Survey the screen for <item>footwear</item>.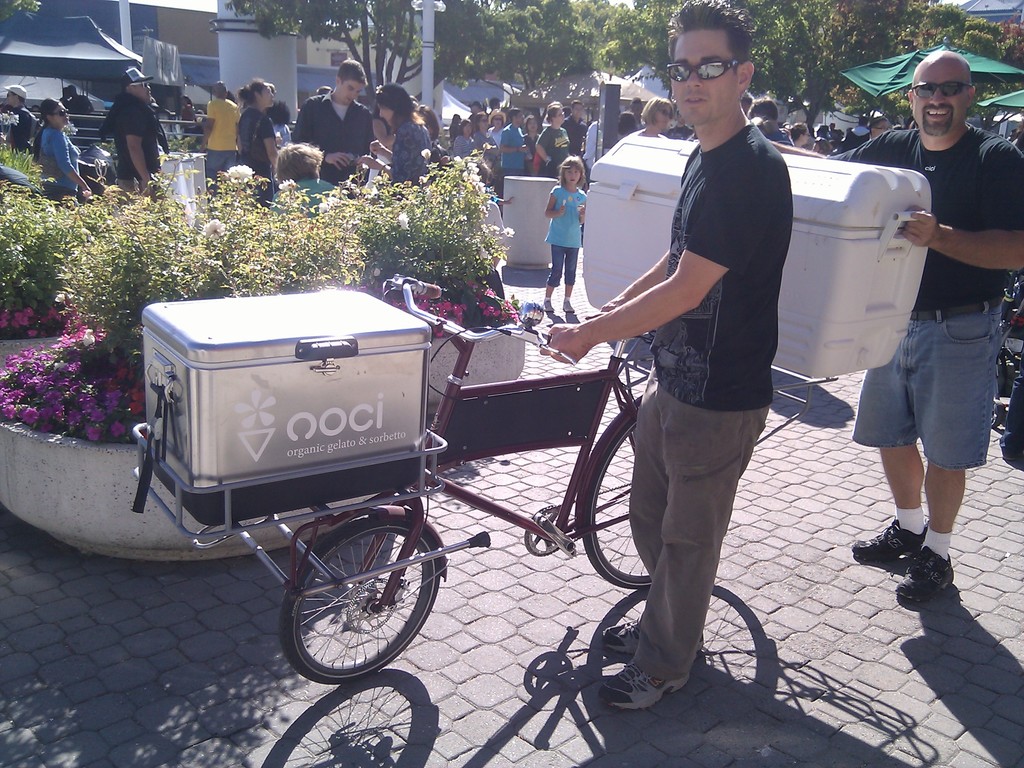
Survey found: detection(559, 298, 575, 312).
